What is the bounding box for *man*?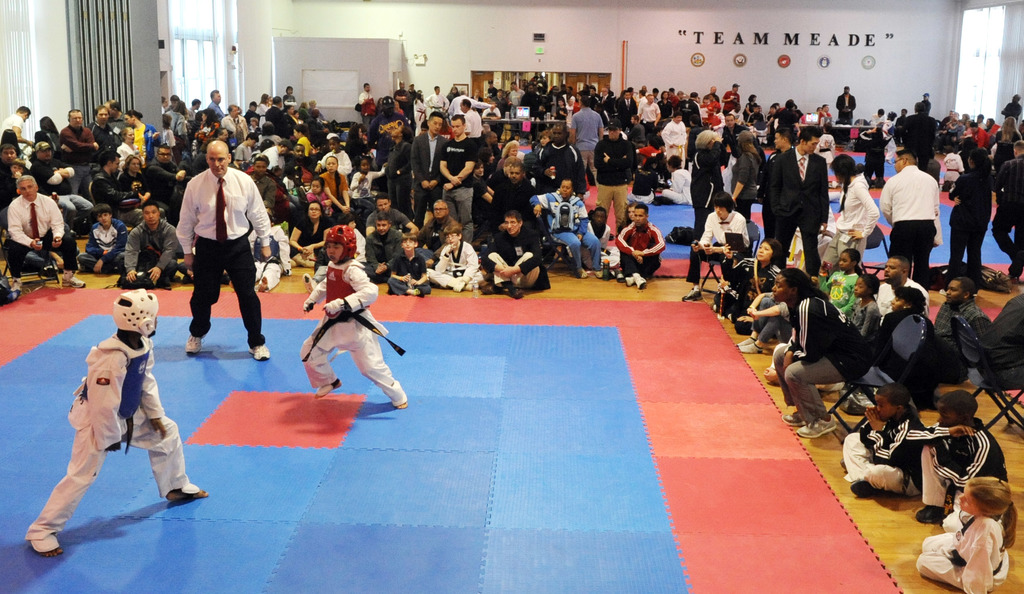
<region>720, 84, 742, 116</region>.
